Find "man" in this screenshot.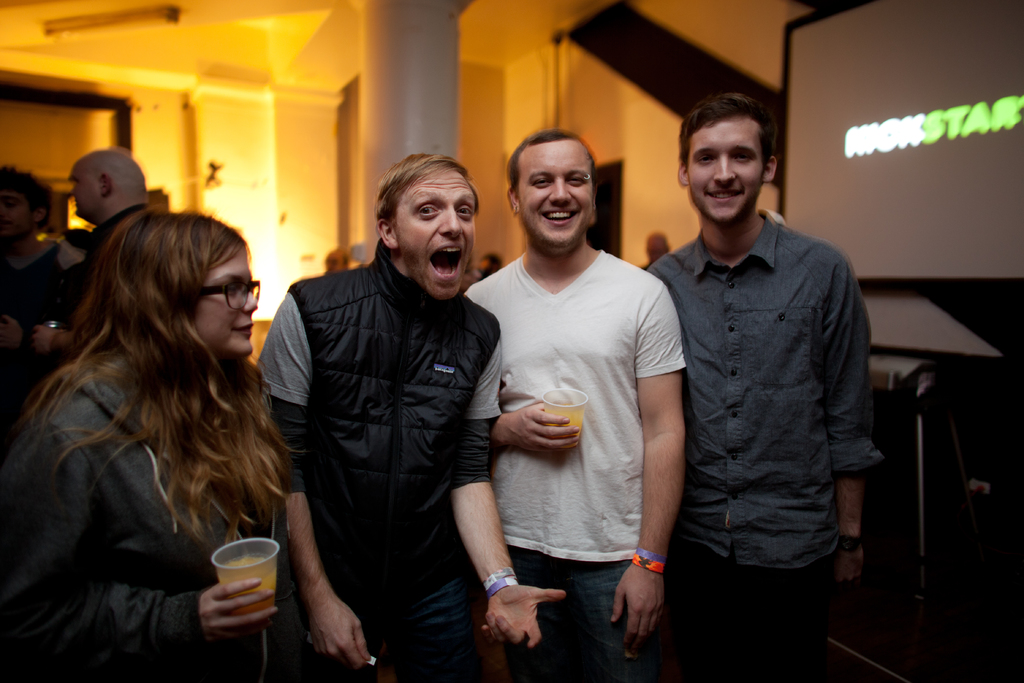
The bounding box for "man" is locate(0, 163, 86, 431).
